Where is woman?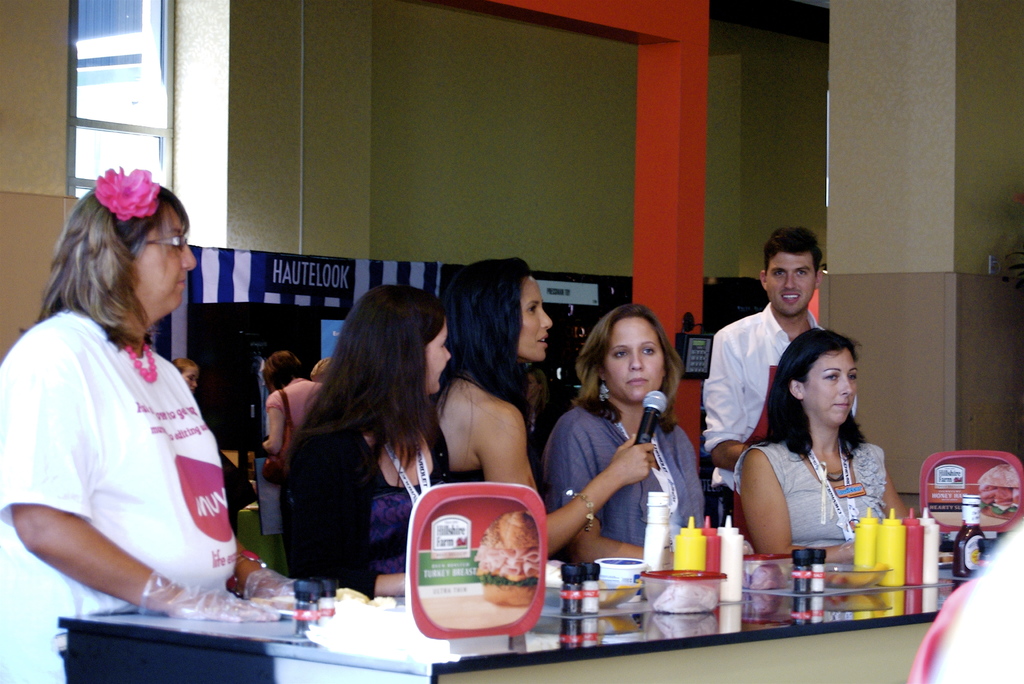
pyautogui.locateOnScreen(735, 331, 911, 555).
